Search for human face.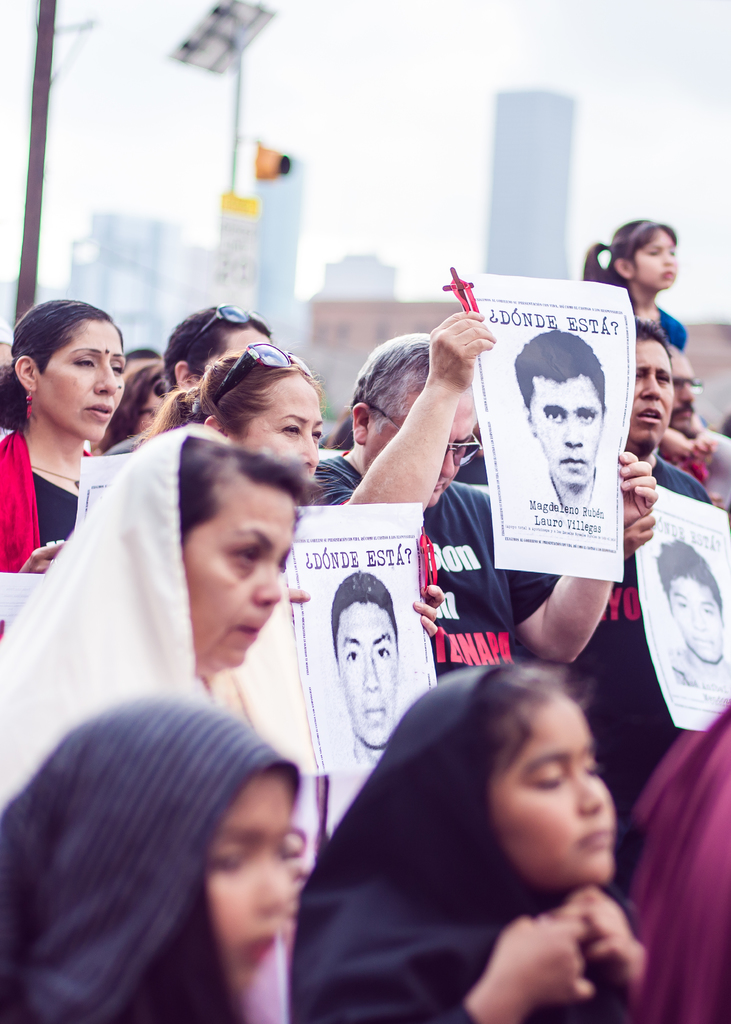
Found at x1=360 y1=397 x2=482 y2=502.
